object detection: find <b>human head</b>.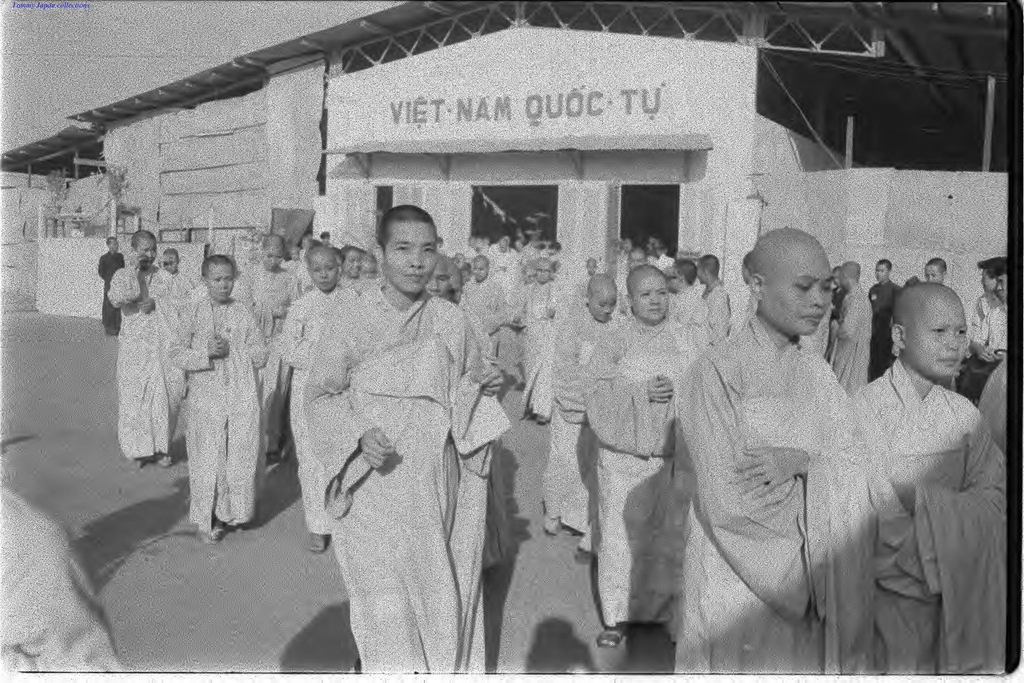
<region>369, 204, 444, 295</region>.
